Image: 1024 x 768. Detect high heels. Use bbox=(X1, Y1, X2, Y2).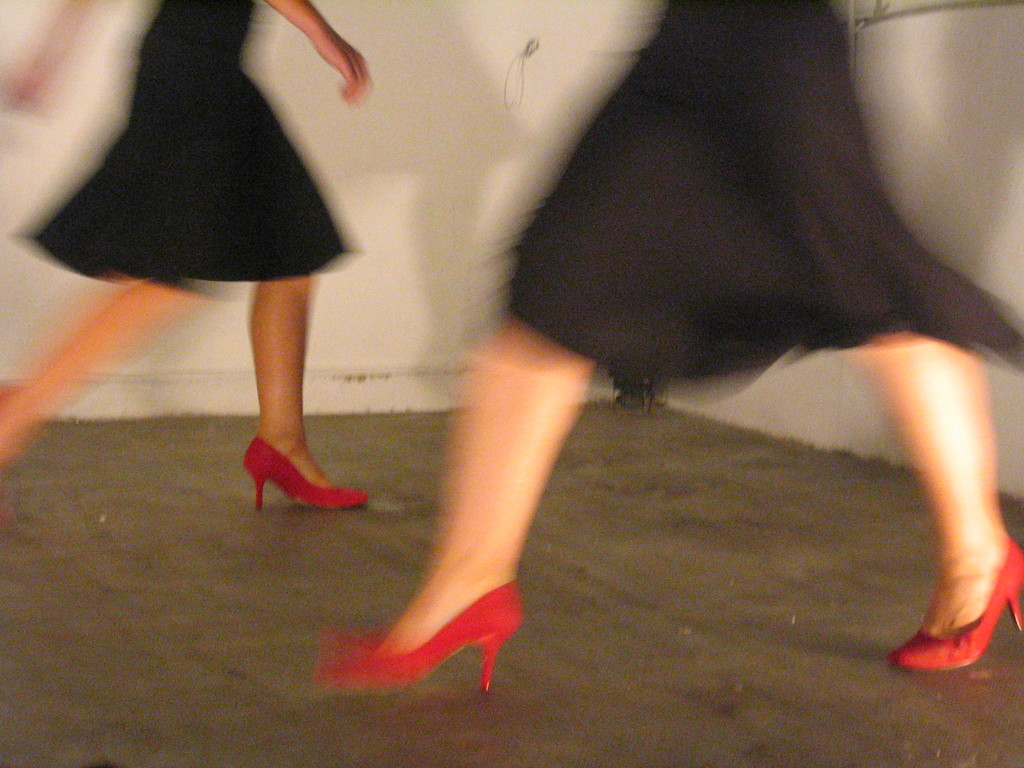
bbox=(888, 537, 1023, 675).
